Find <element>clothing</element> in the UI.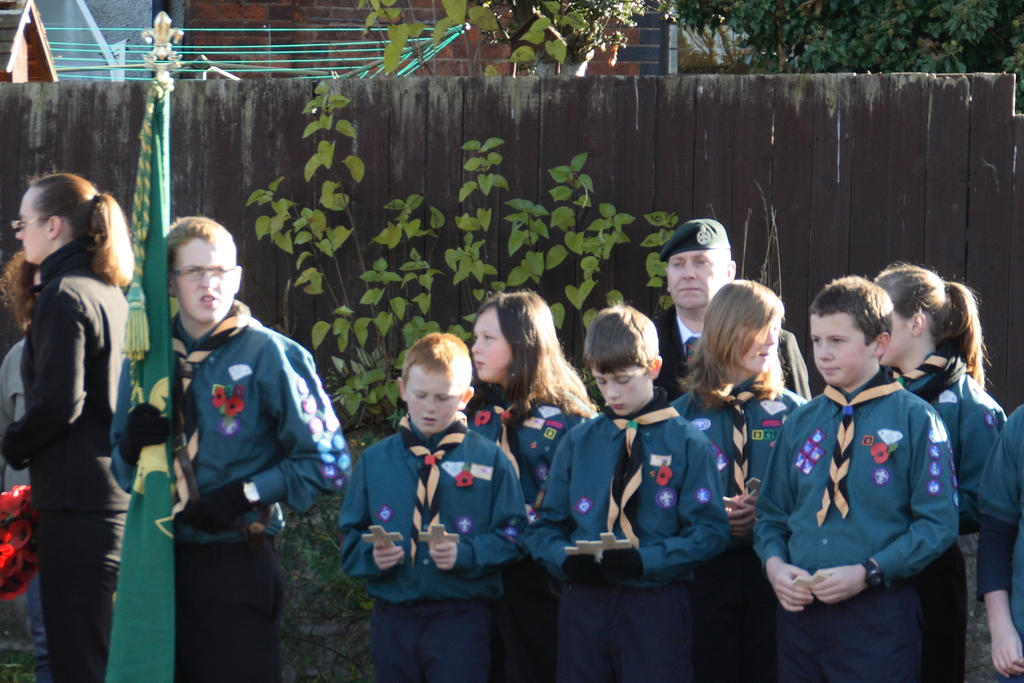
UI element at [left=449, top=394, right=594, bottom=682].
